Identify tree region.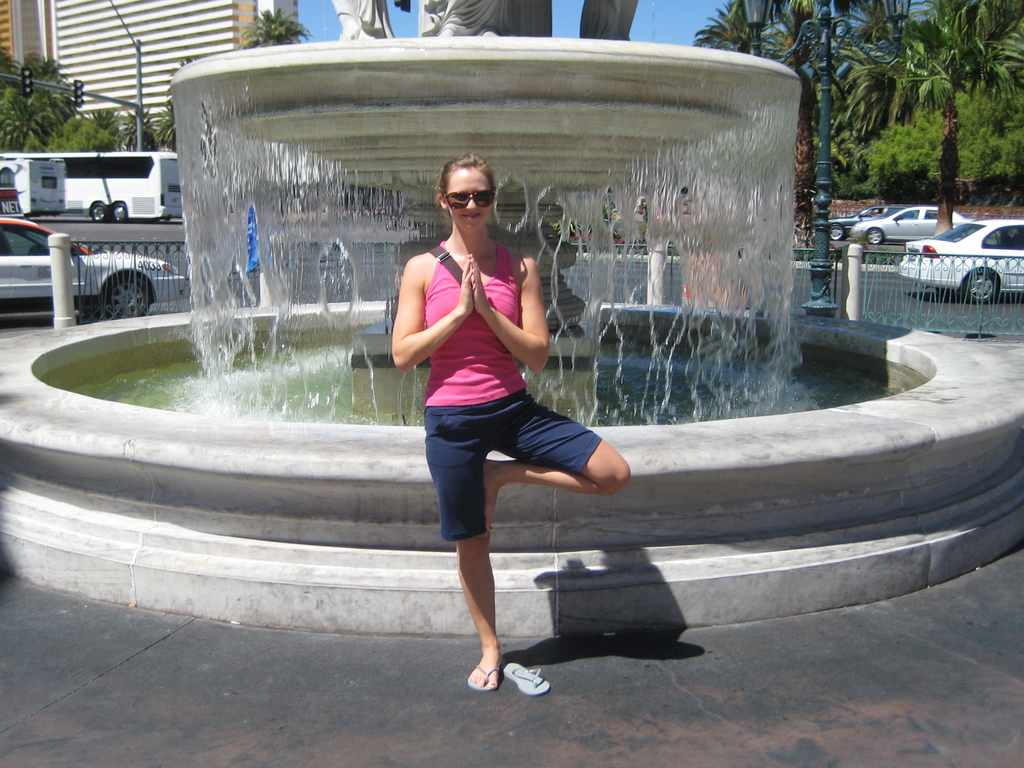
Region: [left=0, top=82, right=77, bottom=149].
